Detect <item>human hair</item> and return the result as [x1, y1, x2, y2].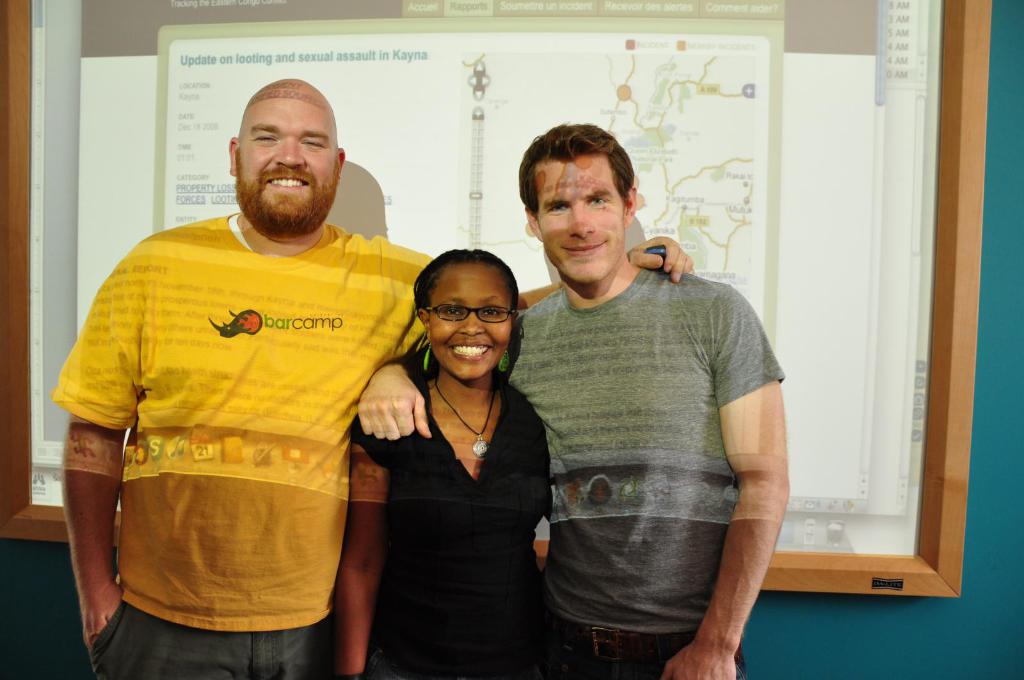
[412, 251, 522, 352].
